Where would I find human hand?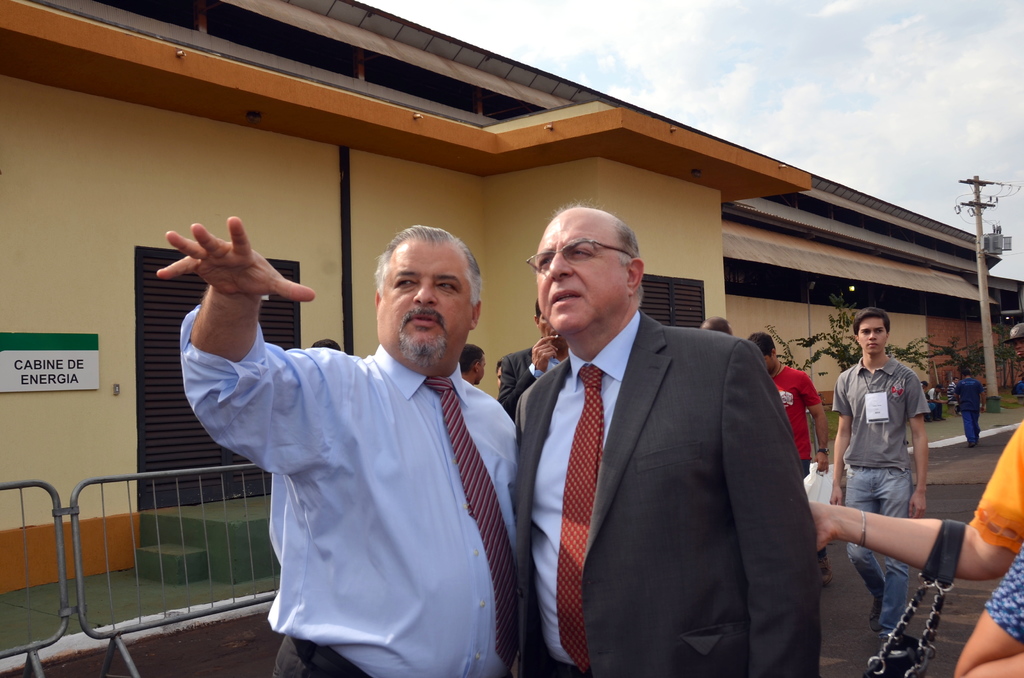
At locate(827, 484, 844, 503).
